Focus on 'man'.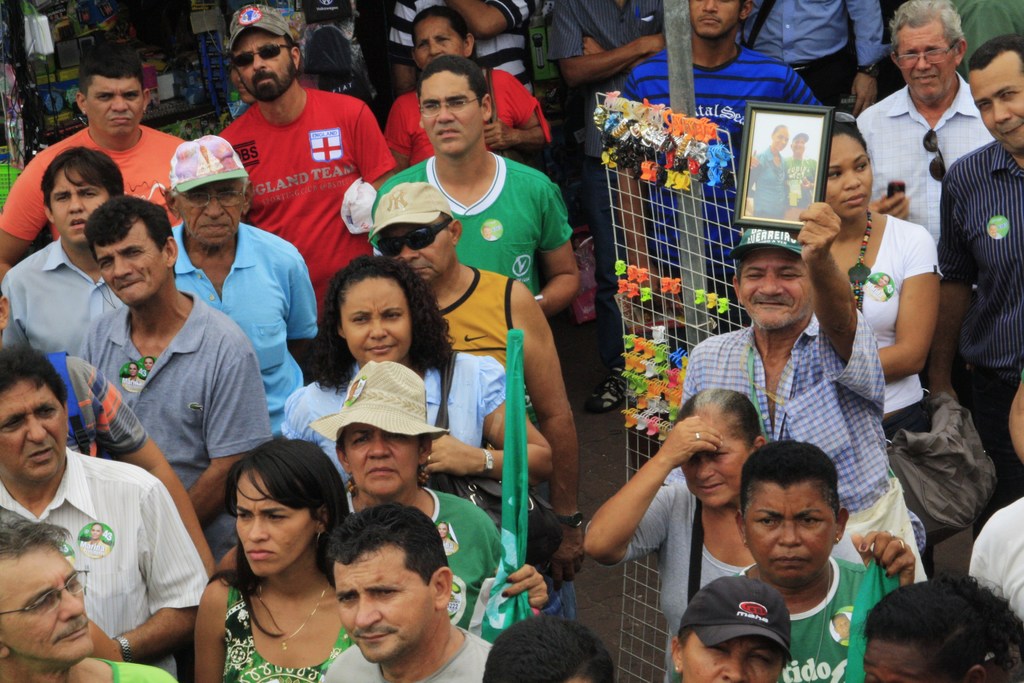
Focused at (72,195,271,565).
